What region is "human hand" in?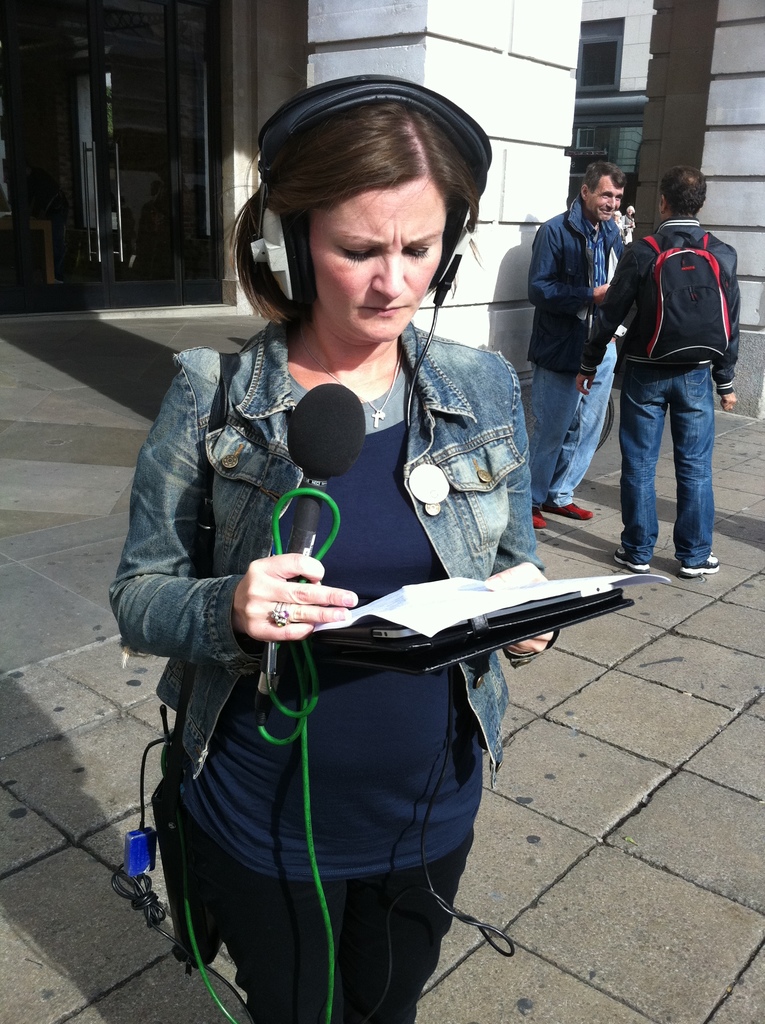
[629, 223, 638, 231].
